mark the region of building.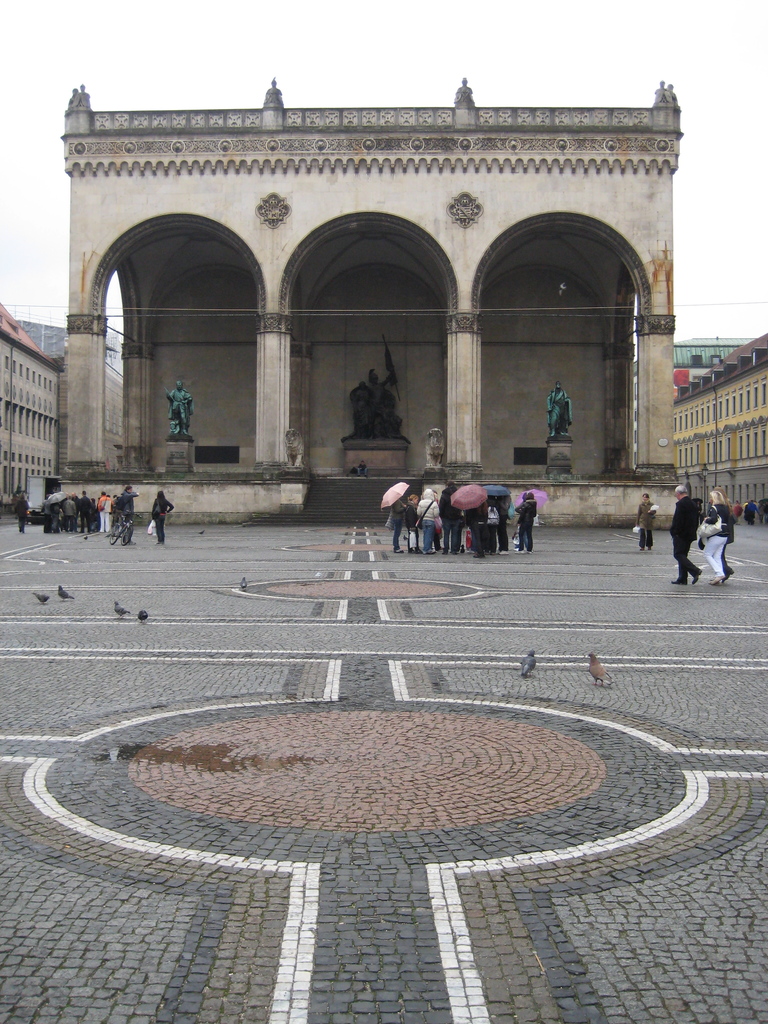
Region: detection(0, 307, 67, 519).
